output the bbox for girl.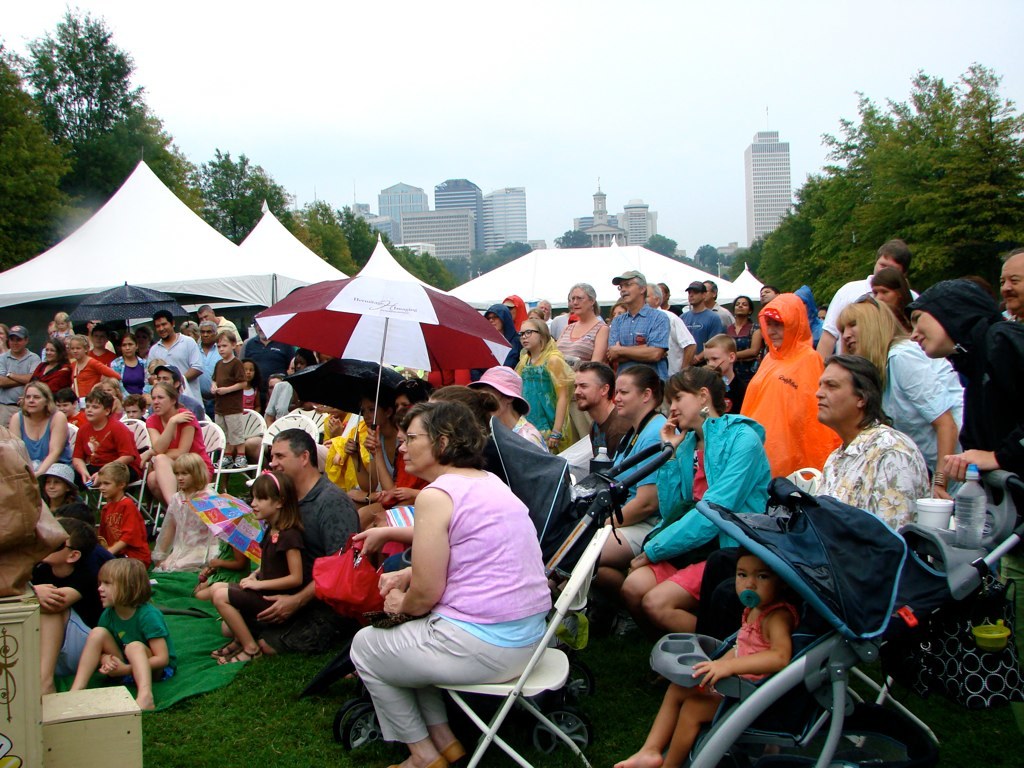
[left=38, top=462, right=84, bottom=512].
